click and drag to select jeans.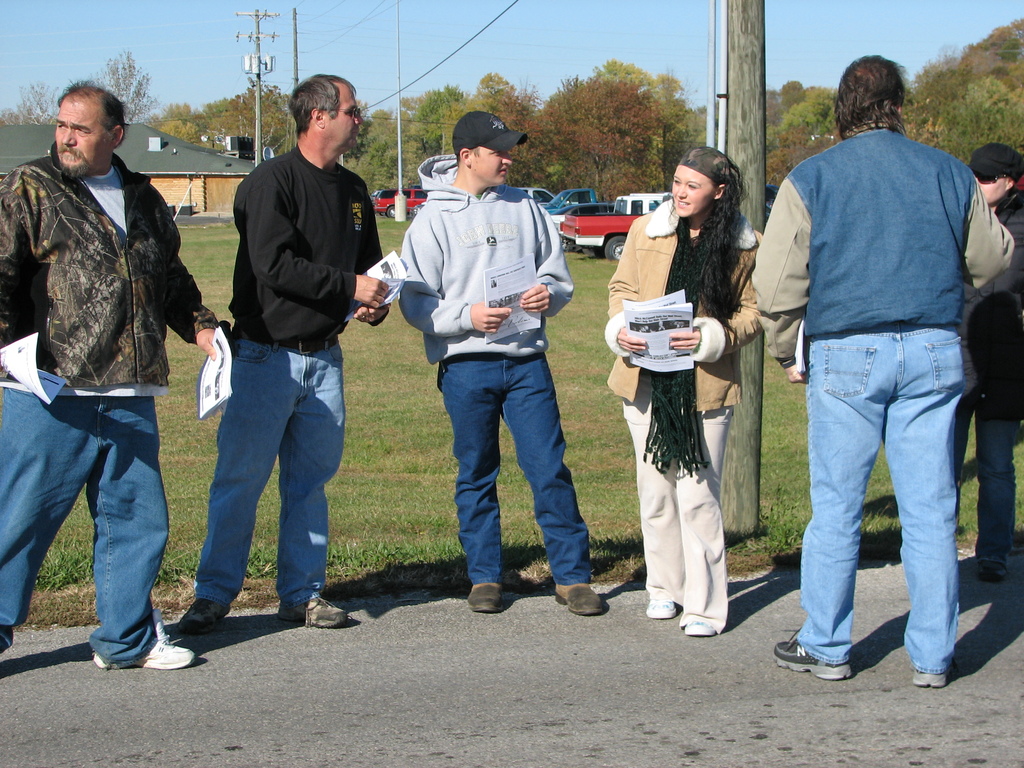
Selection: BBox(792, 292, 978, 682).
